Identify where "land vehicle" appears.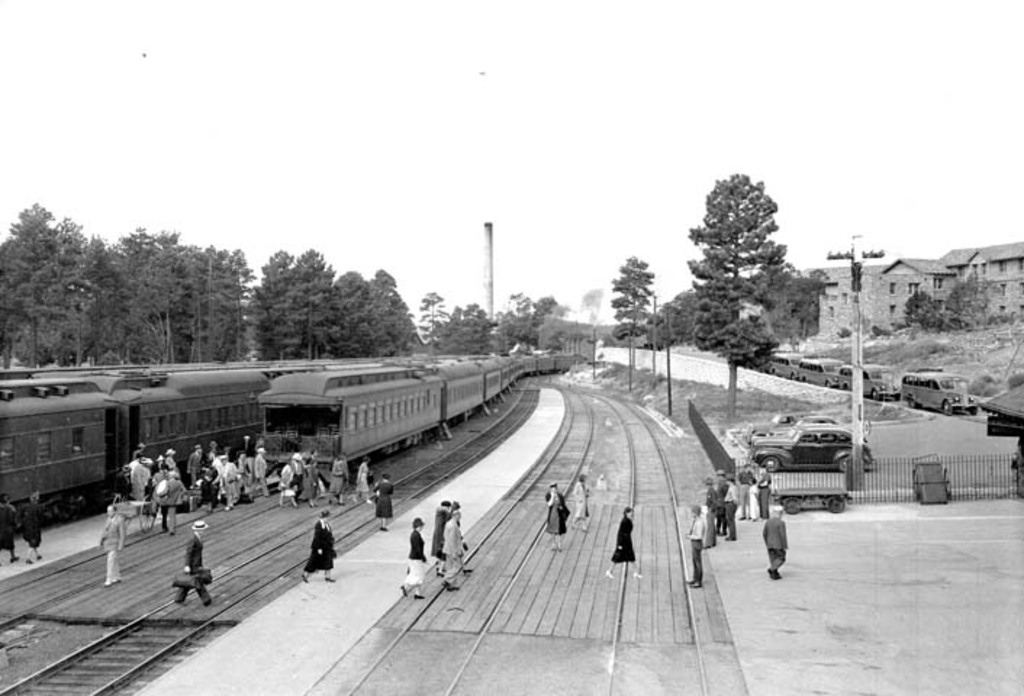
Appears at region(261, 351, 580, 471).
